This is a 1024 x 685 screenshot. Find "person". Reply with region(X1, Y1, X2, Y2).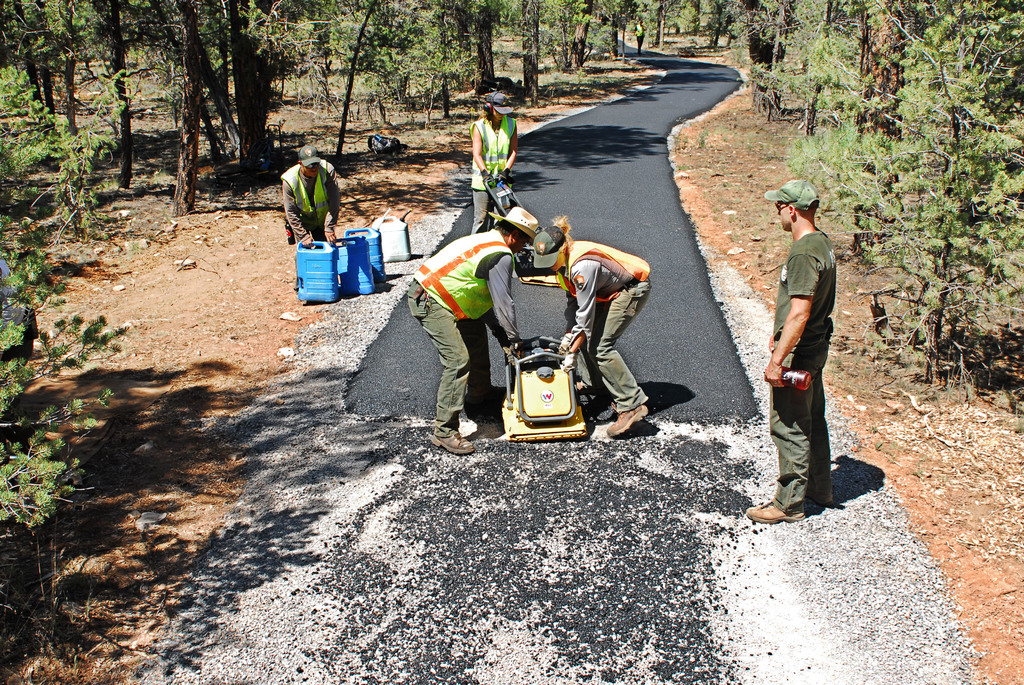
region(764, 176, 851, 540).
